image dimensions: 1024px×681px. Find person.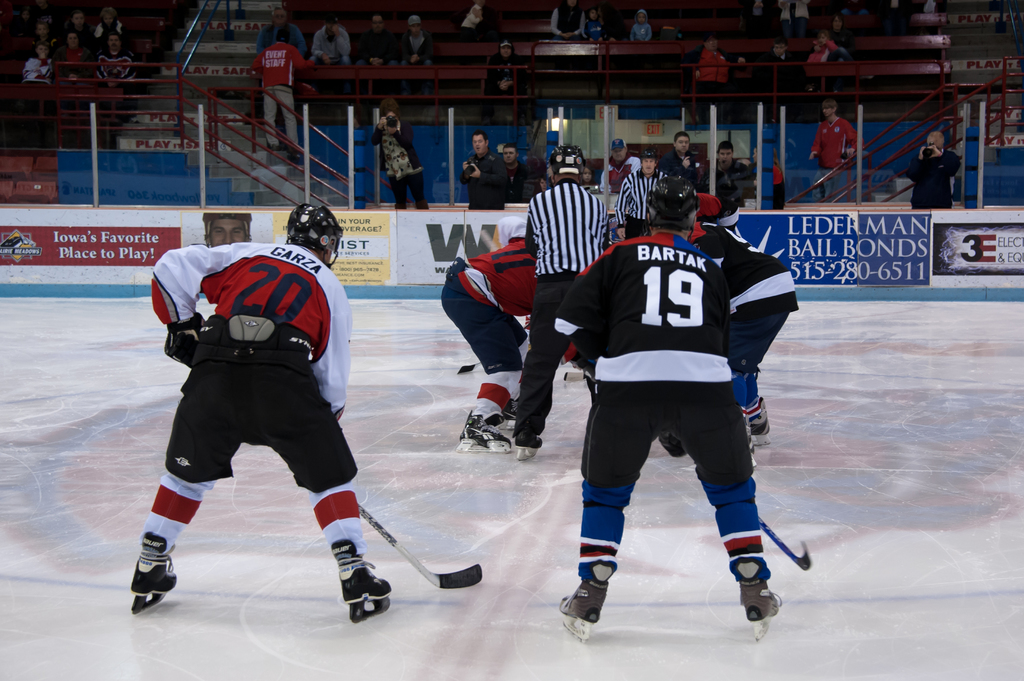
{"left": 18, "top": 44, "right": 54, "bottom": 83}.
